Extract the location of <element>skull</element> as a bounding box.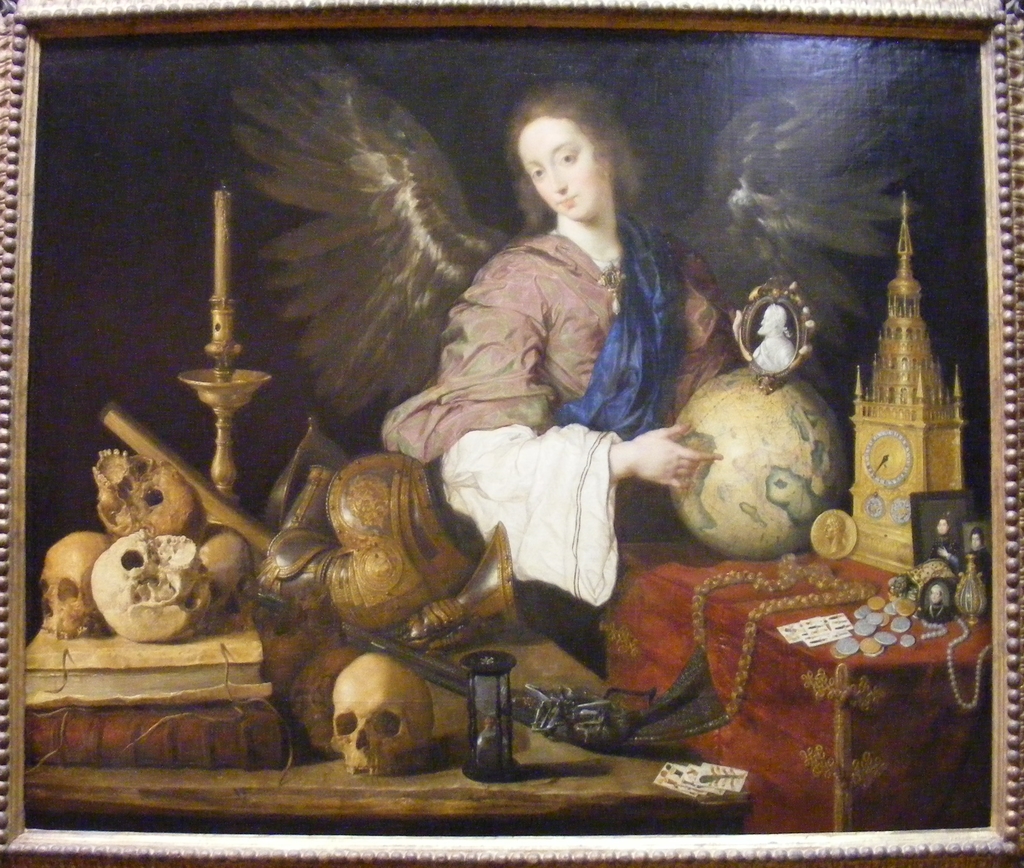
x1=40, y1=532, x2=116, y2=639.
